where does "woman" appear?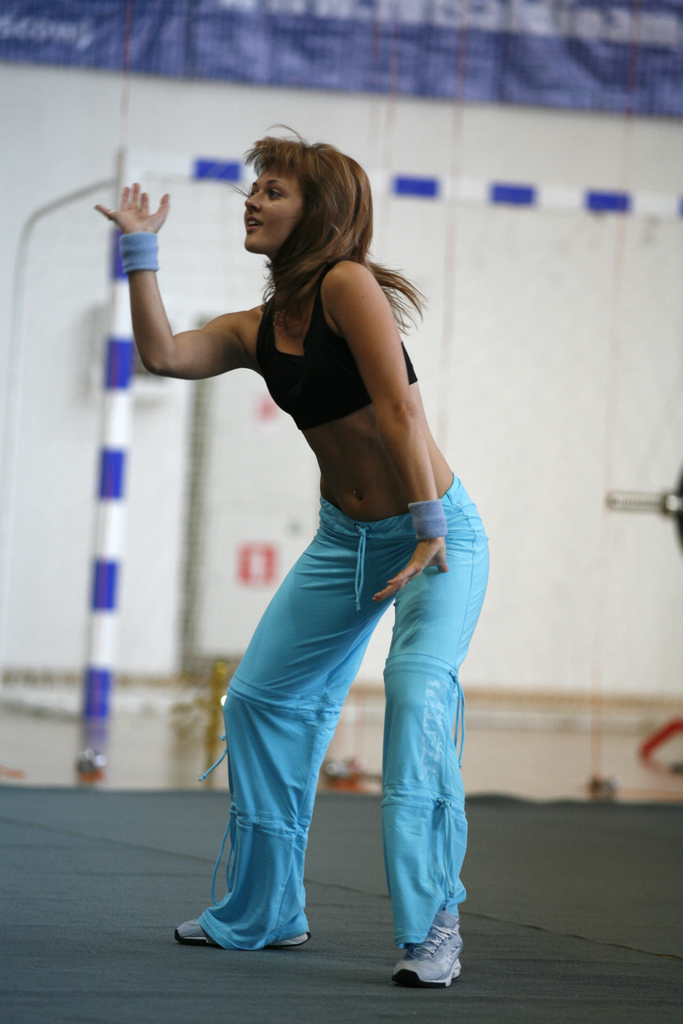
Appears at <region>128, 127, 513, 975</region>.
